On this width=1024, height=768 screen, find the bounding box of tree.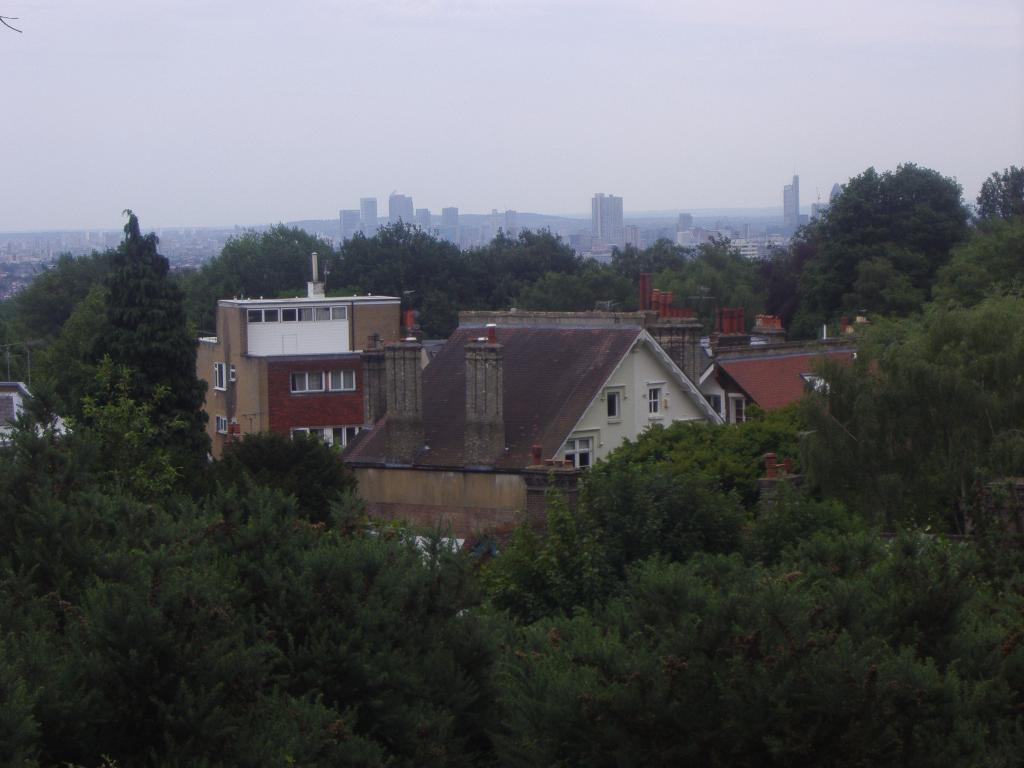
Bounding box: BBox(747, 152, 985, 365).
